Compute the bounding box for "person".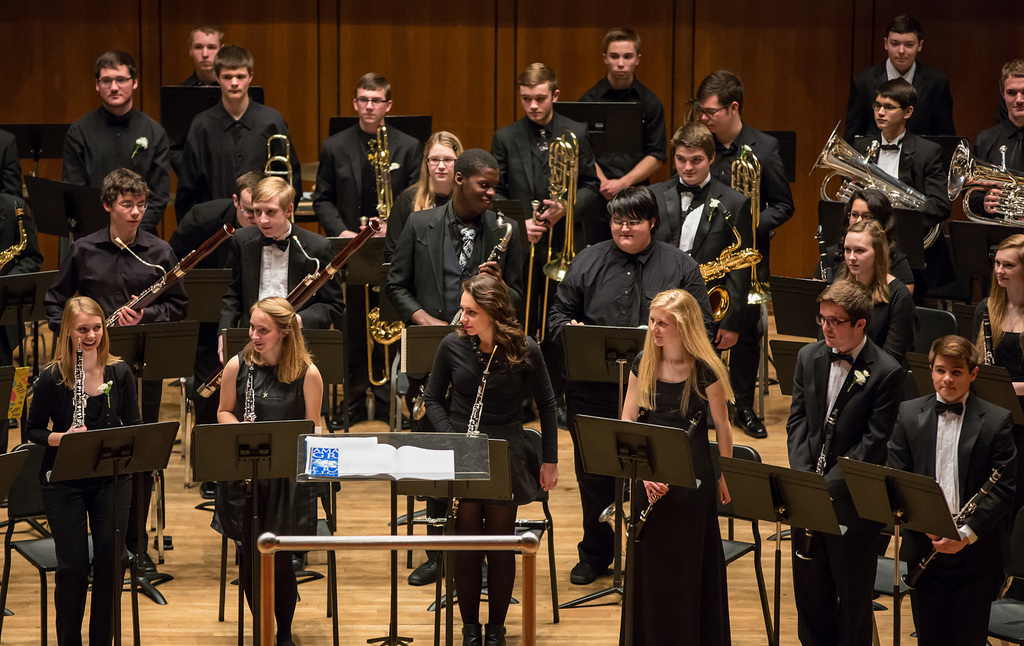
[left=77, top=54, right=164, bottom=172].
